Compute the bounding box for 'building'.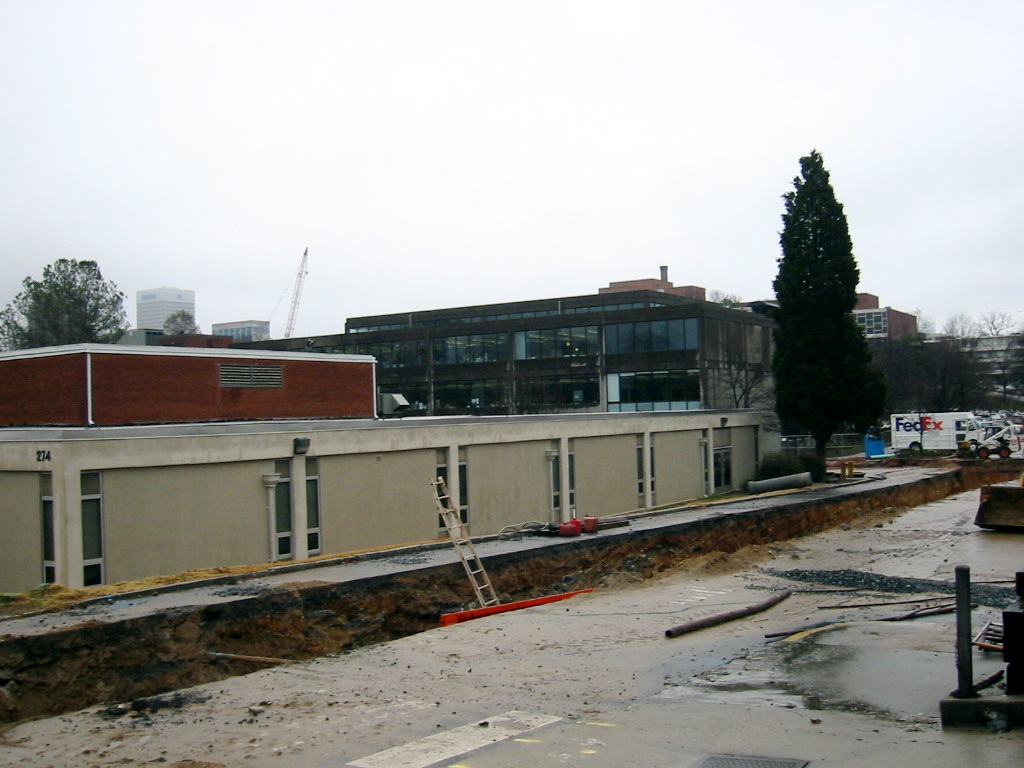
[139,290,193,330].
